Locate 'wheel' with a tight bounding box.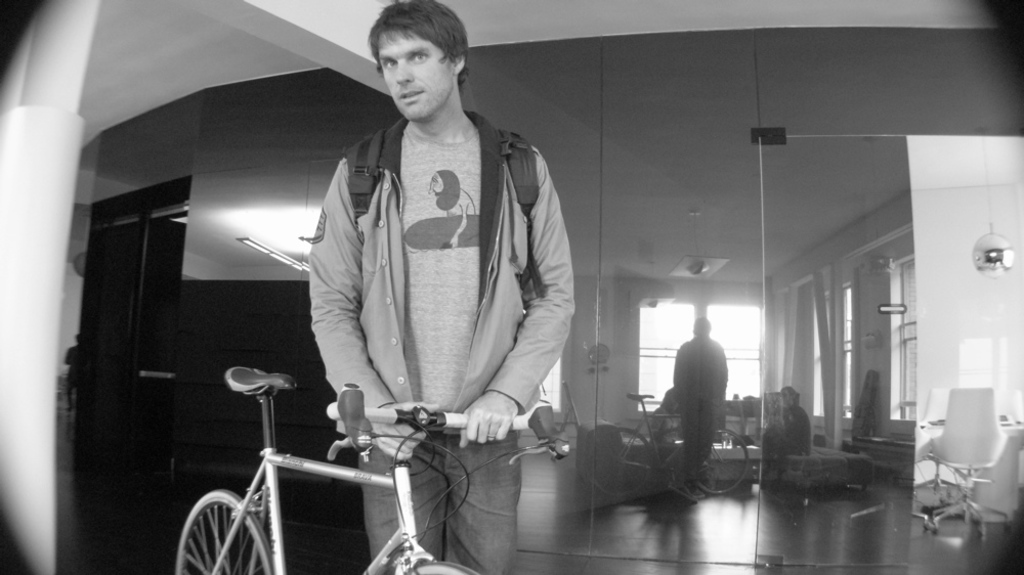
588, 419, 660, 499.
